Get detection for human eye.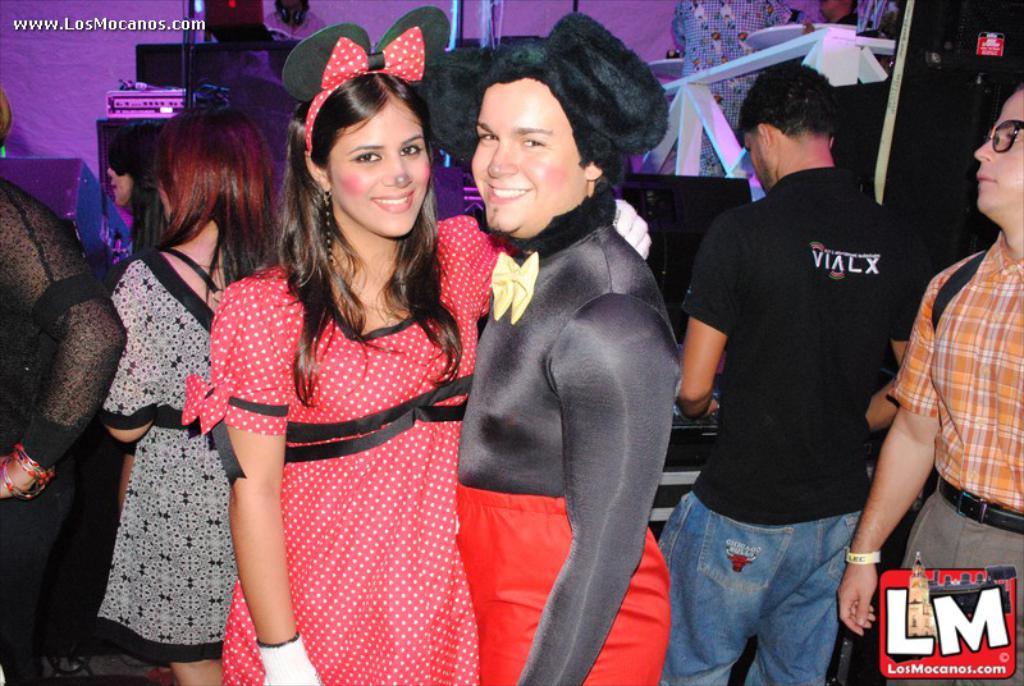
Detection: left=476, top=128, right=499, bottom=142.
